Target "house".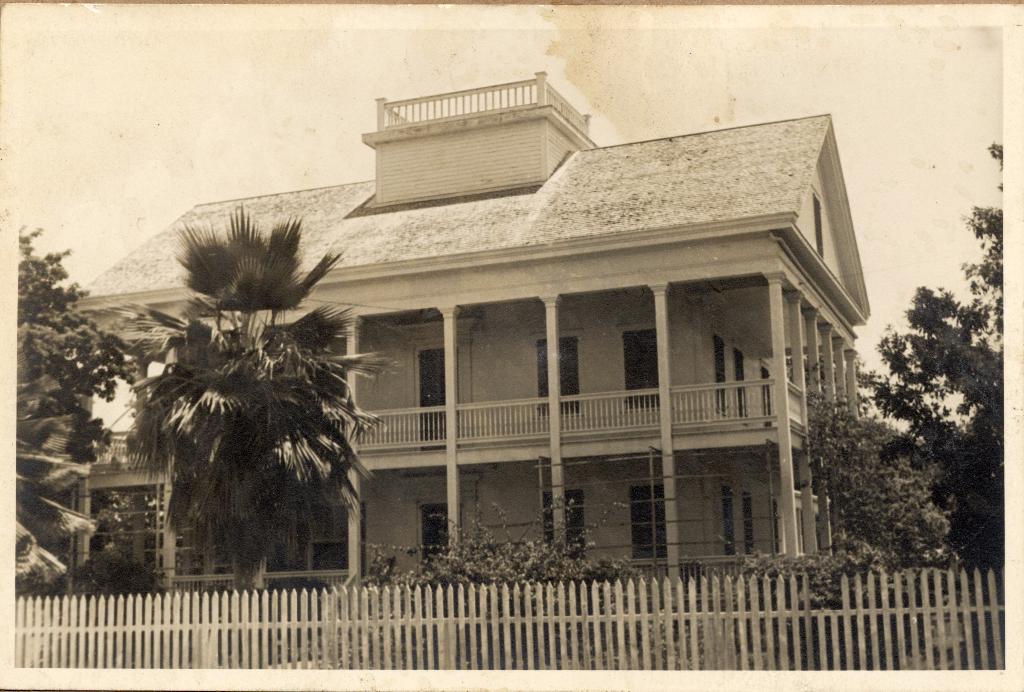
Target region: (120,68,895,608).
